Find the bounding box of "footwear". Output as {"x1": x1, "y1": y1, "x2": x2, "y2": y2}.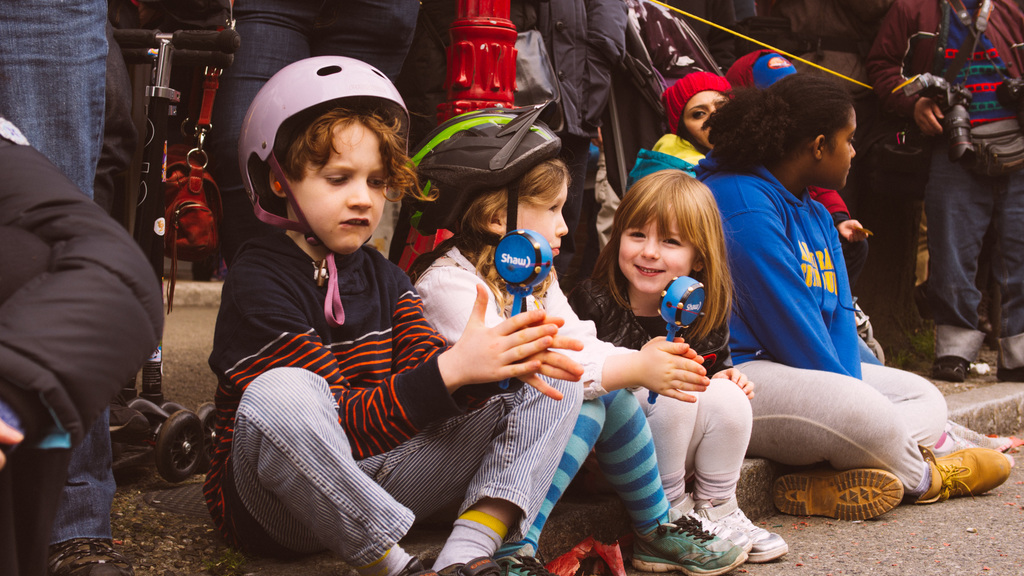
{"x1": 494, "y1": 534, "x2": 544, "y2": 575}.
